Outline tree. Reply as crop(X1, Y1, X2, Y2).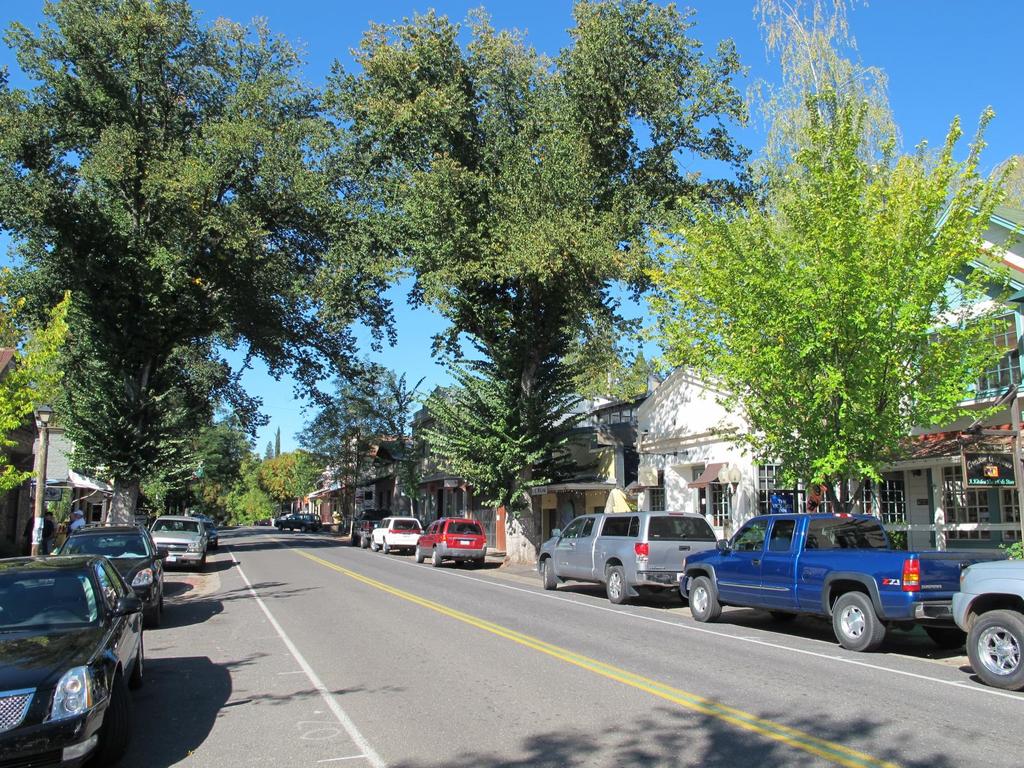
crop(1, 257, 104, 572).
